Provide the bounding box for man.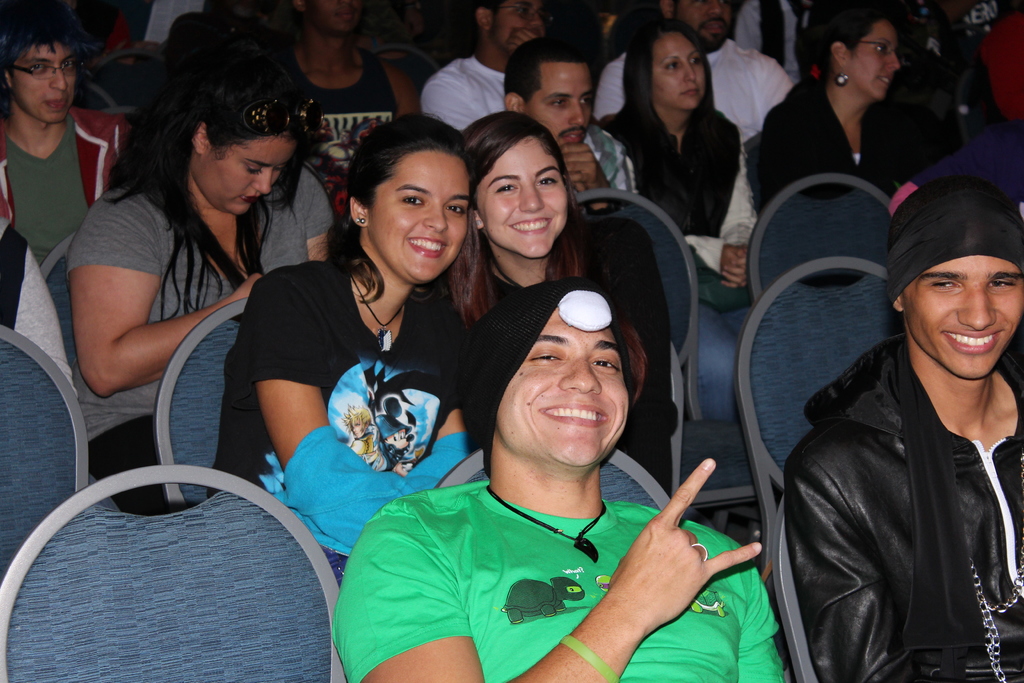
l=776, t=162, r=1023, b=672.
